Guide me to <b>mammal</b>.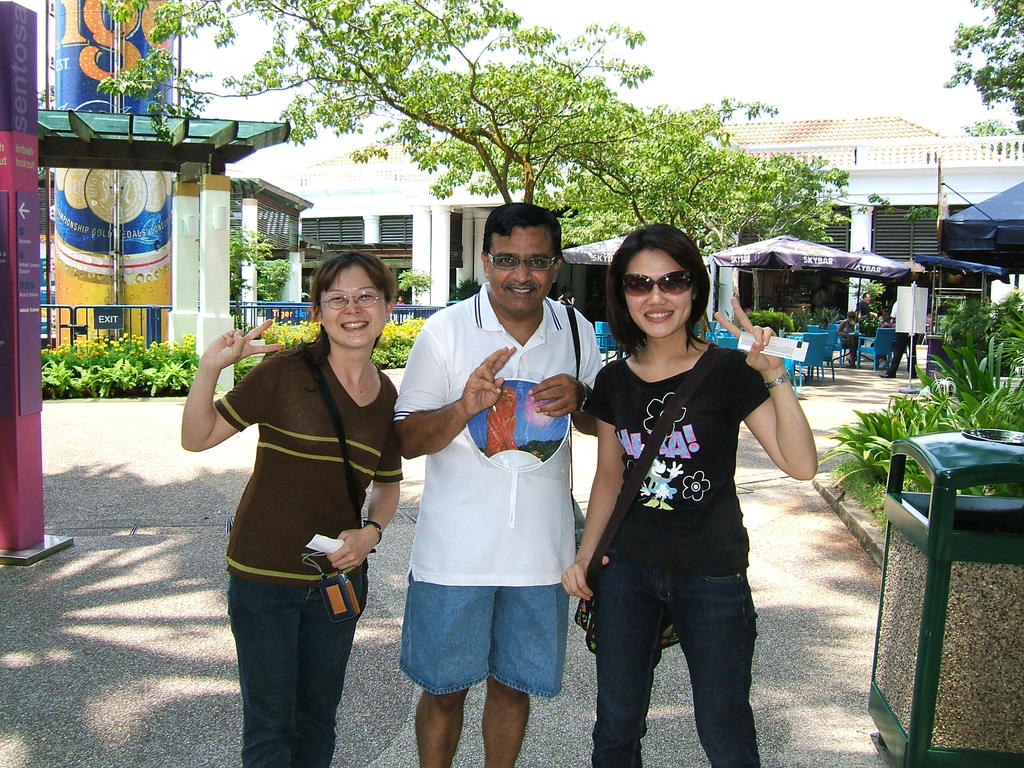
Guidance: pyautogui.locateOnScreen(390, 199, 599, 767).
